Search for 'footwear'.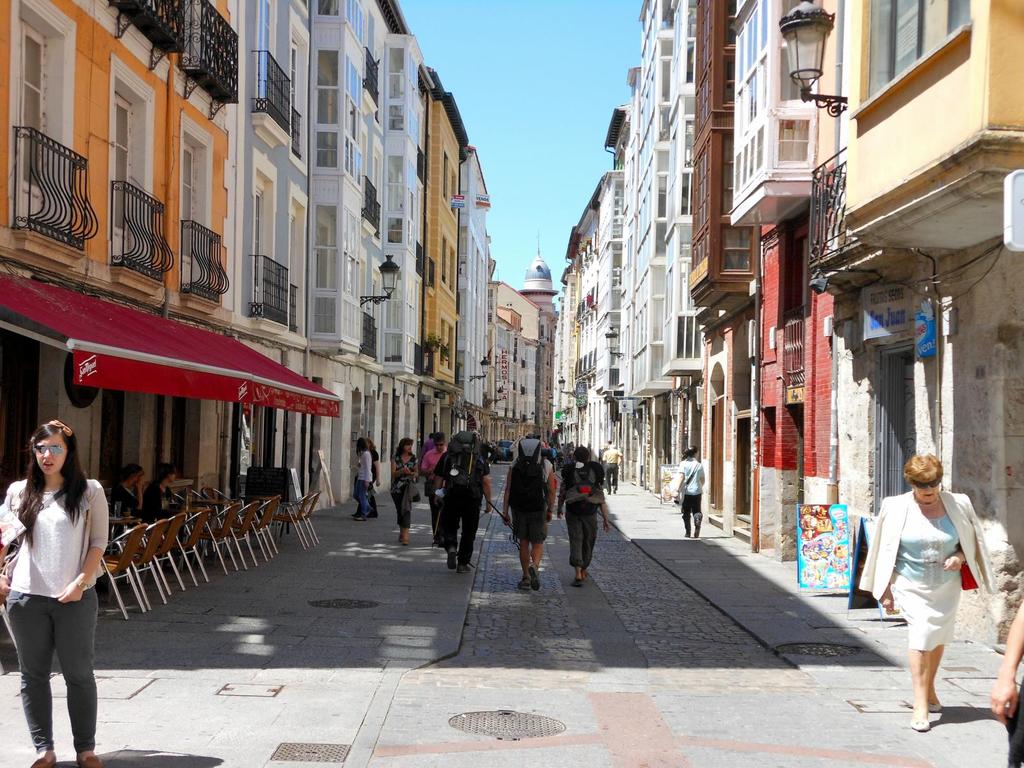
Found at <bbox>447, 550, 458, 568</bbox>.
